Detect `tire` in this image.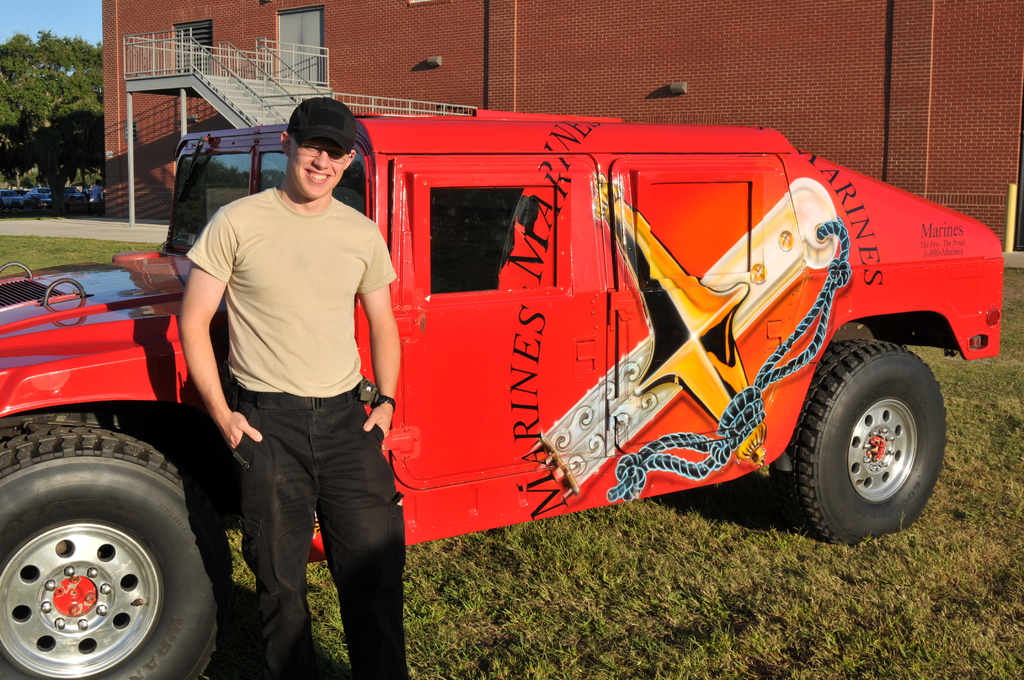
Detection: box=[0, 415, 238, 679].
